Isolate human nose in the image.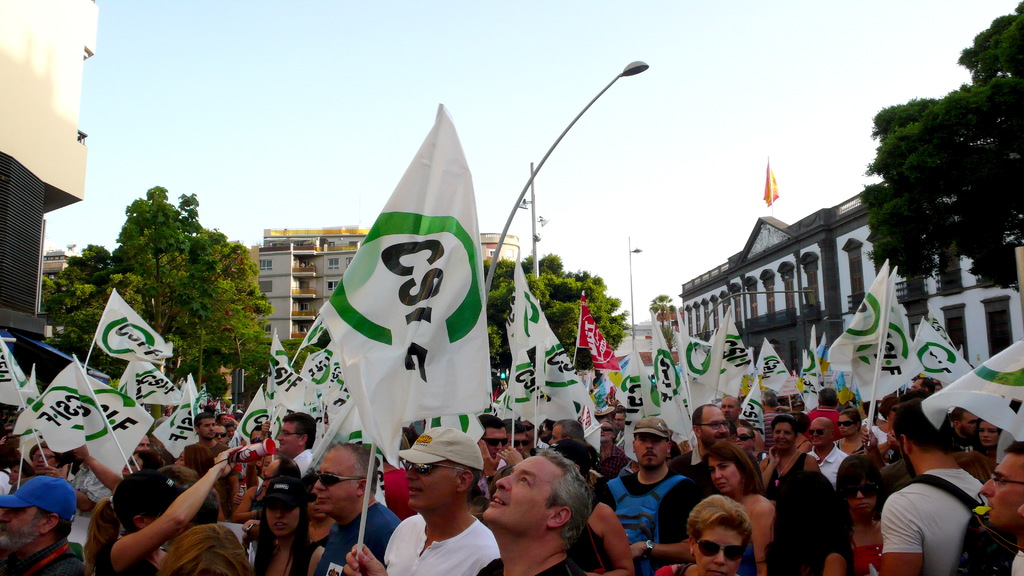
Isolated region: <region>8, 471, 18, 476</region>.
